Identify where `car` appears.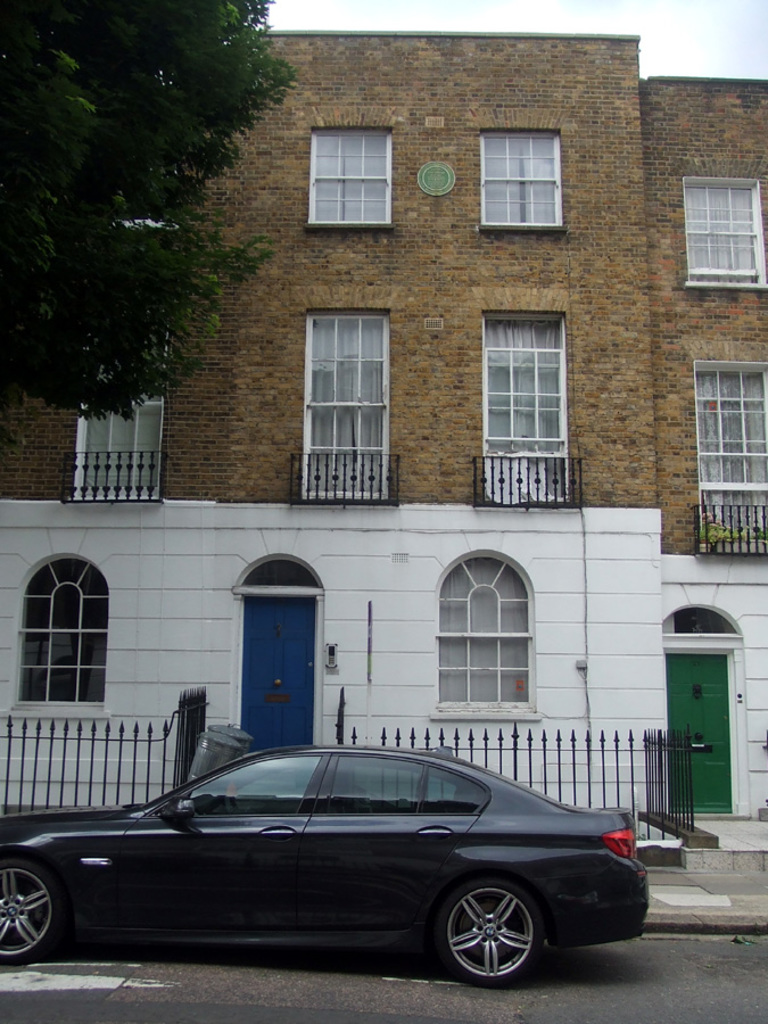
Appears at rect(0, 740, 649, 988).
